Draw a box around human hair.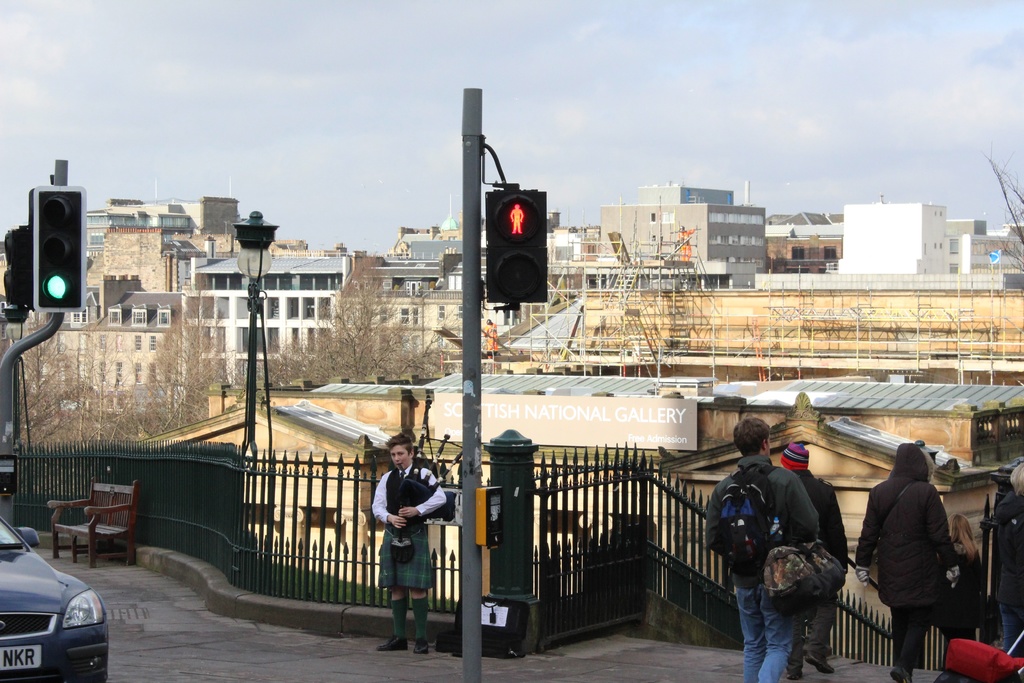
BBox(1009, 459, 1023, 497).
